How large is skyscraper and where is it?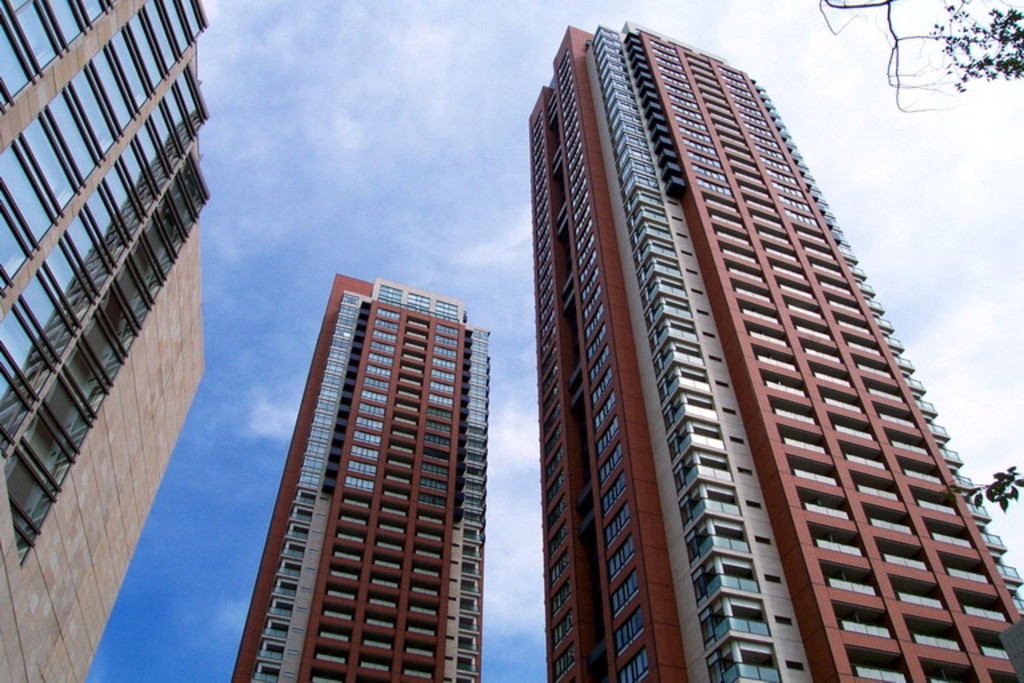
Bounding box: l=0, t=0, r=204, b=682.
